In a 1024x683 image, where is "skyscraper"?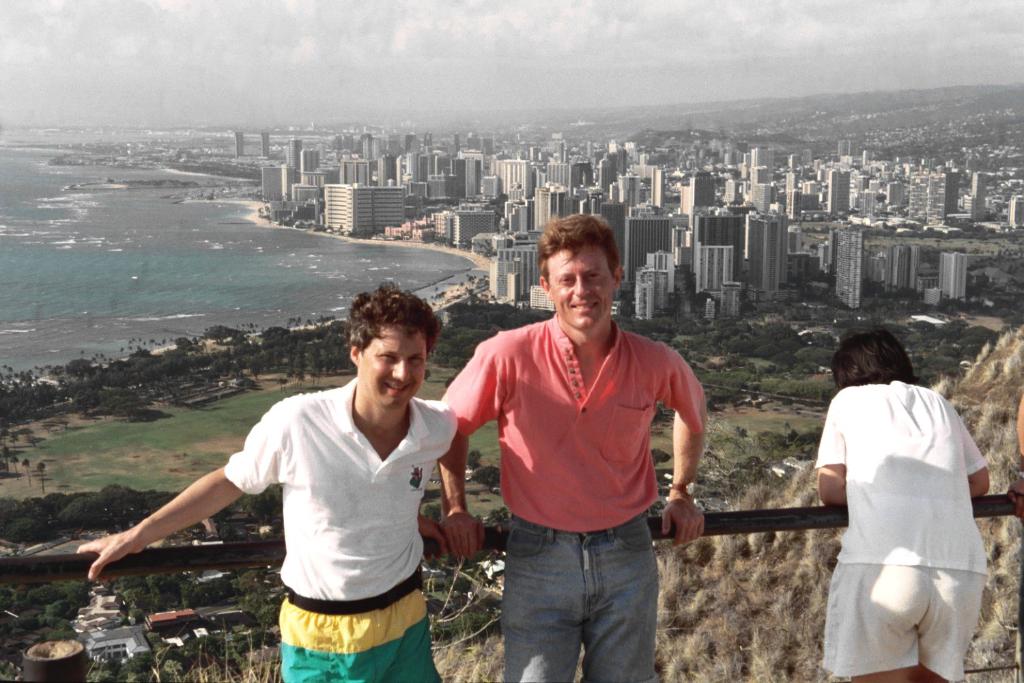
Rect(237, 134, 246, 154).
